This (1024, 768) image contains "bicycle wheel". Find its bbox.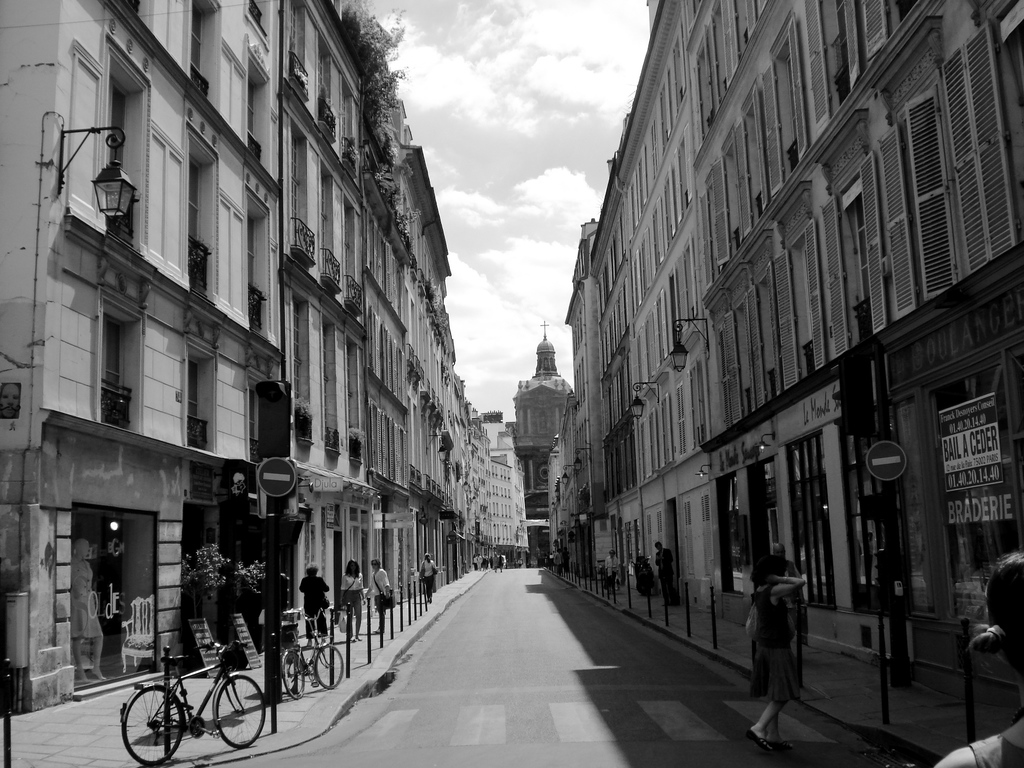
312,642,345,688.
